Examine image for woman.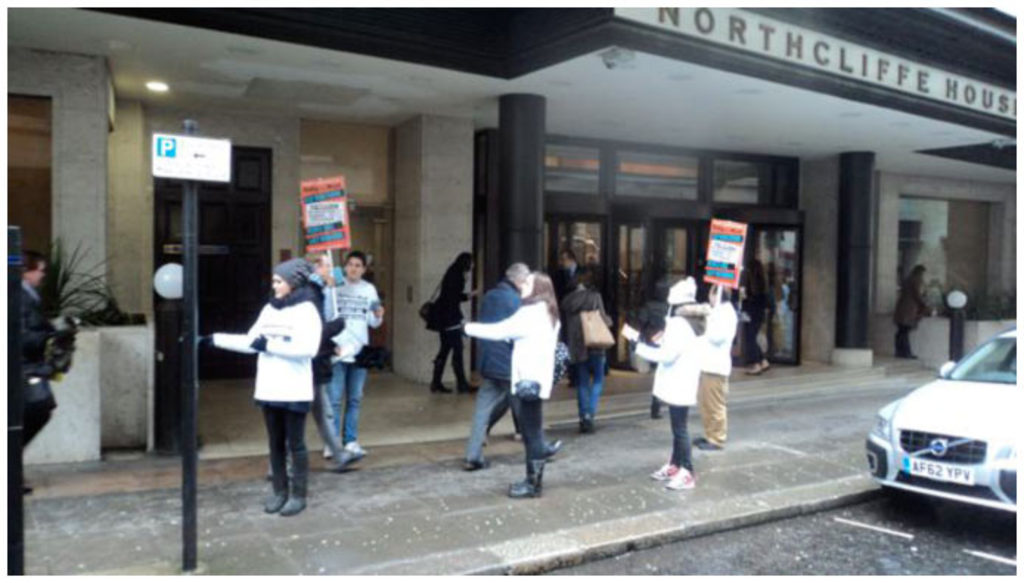
Examination result: [444, 272, 567, 494].
